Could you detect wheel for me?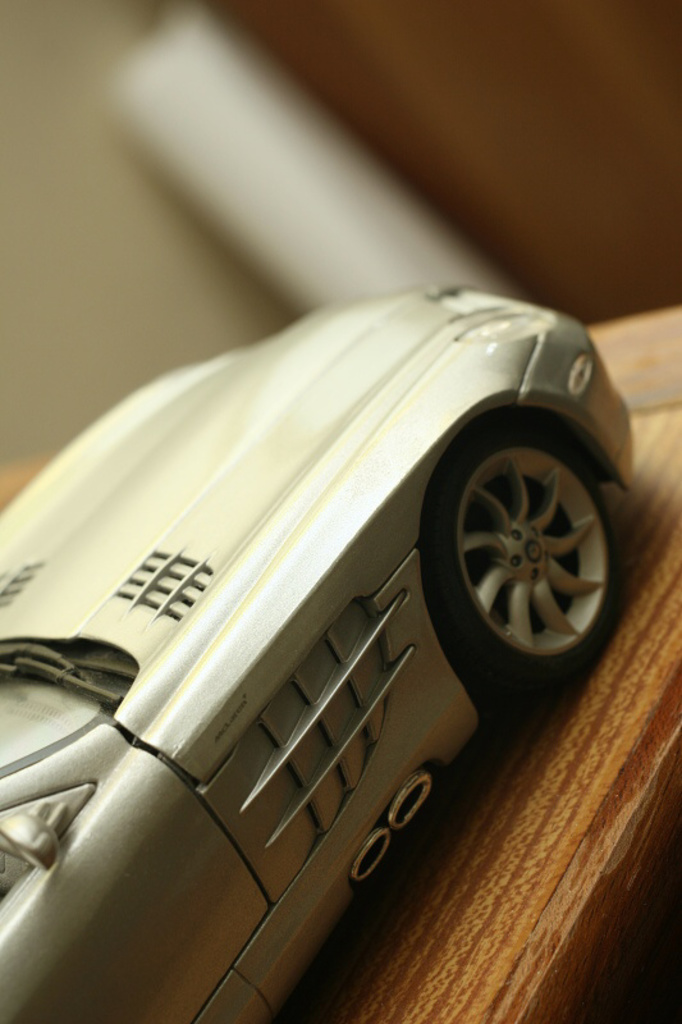
Detection result: {"left": 435, "top": 406, "right": 626, "bottom": 691}.
